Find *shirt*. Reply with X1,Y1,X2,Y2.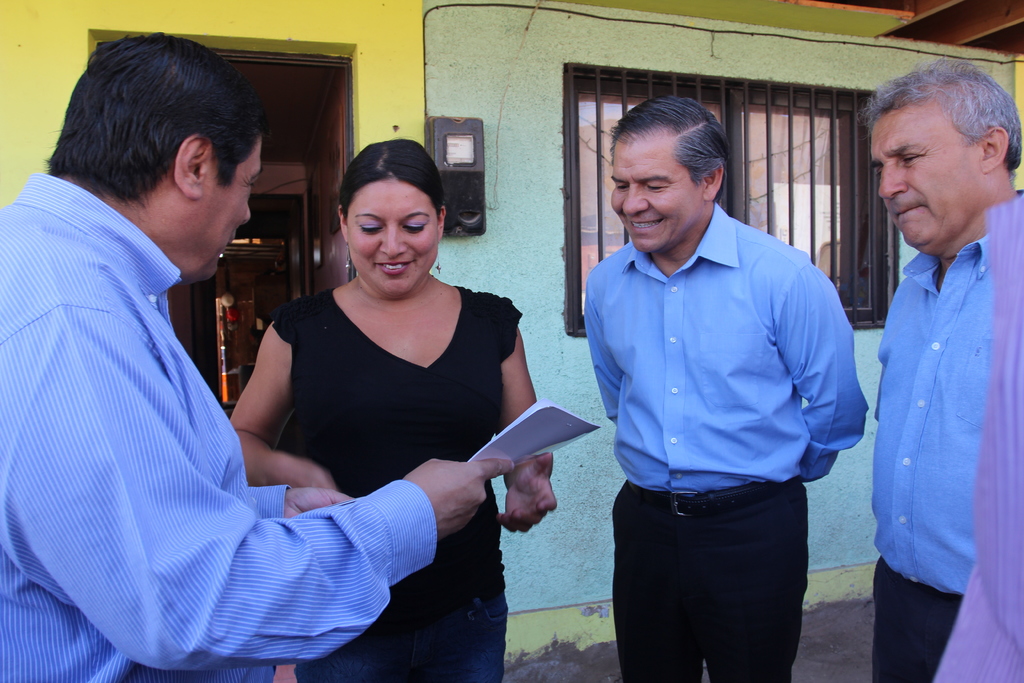
586,202,868,494.
